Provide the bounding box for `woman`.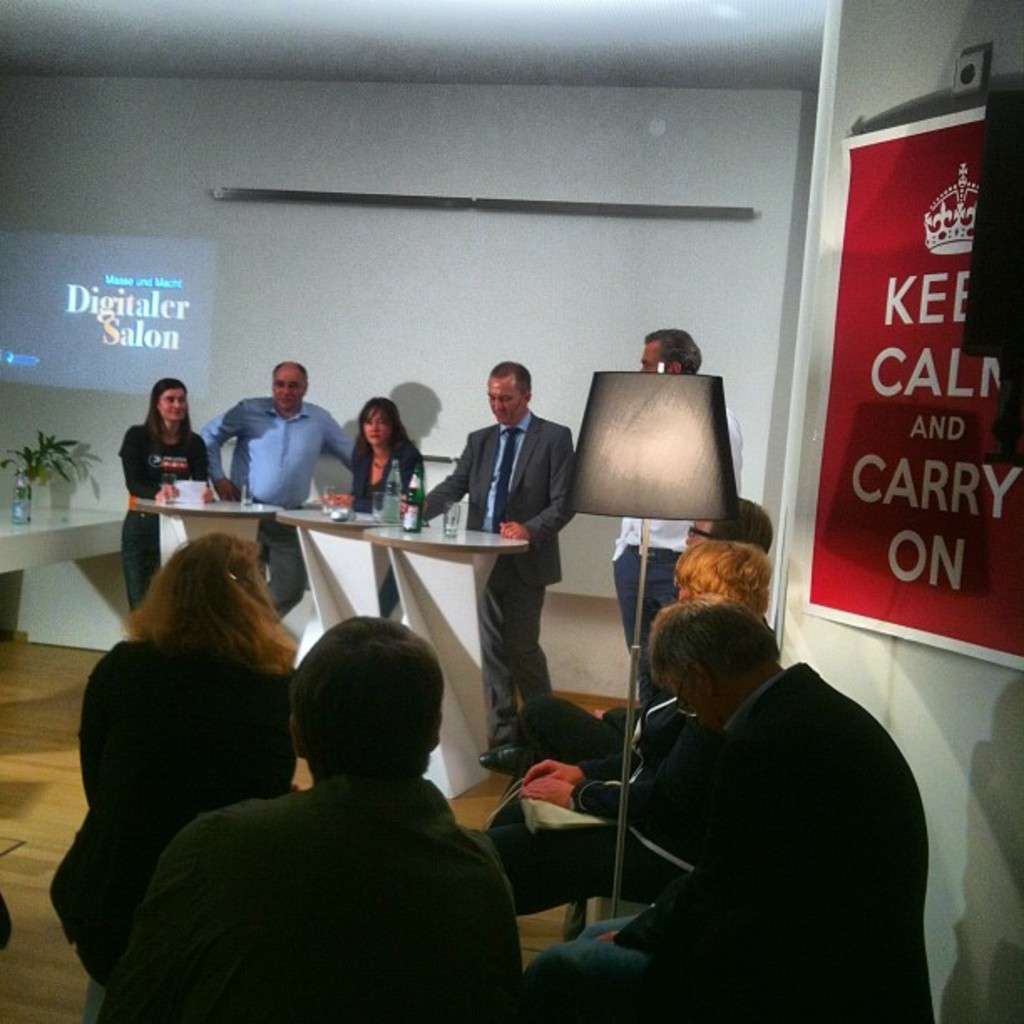
rect(338, 402, 423, 537).
